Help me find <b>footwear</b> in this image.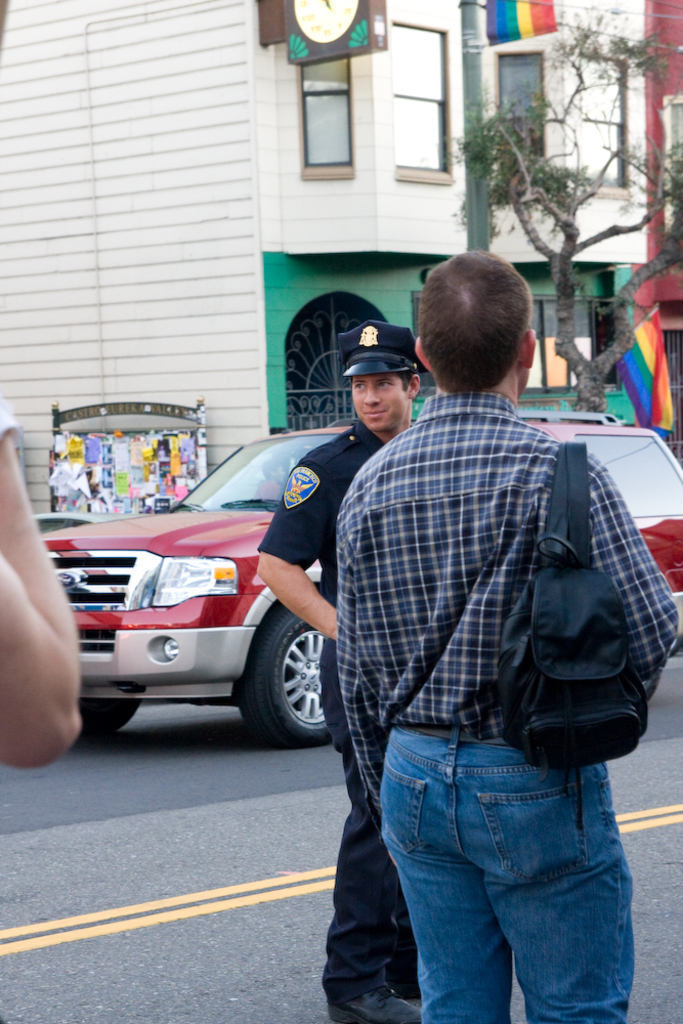
Found it: [x1=323, y1=982, x2=421, y2=1023].
